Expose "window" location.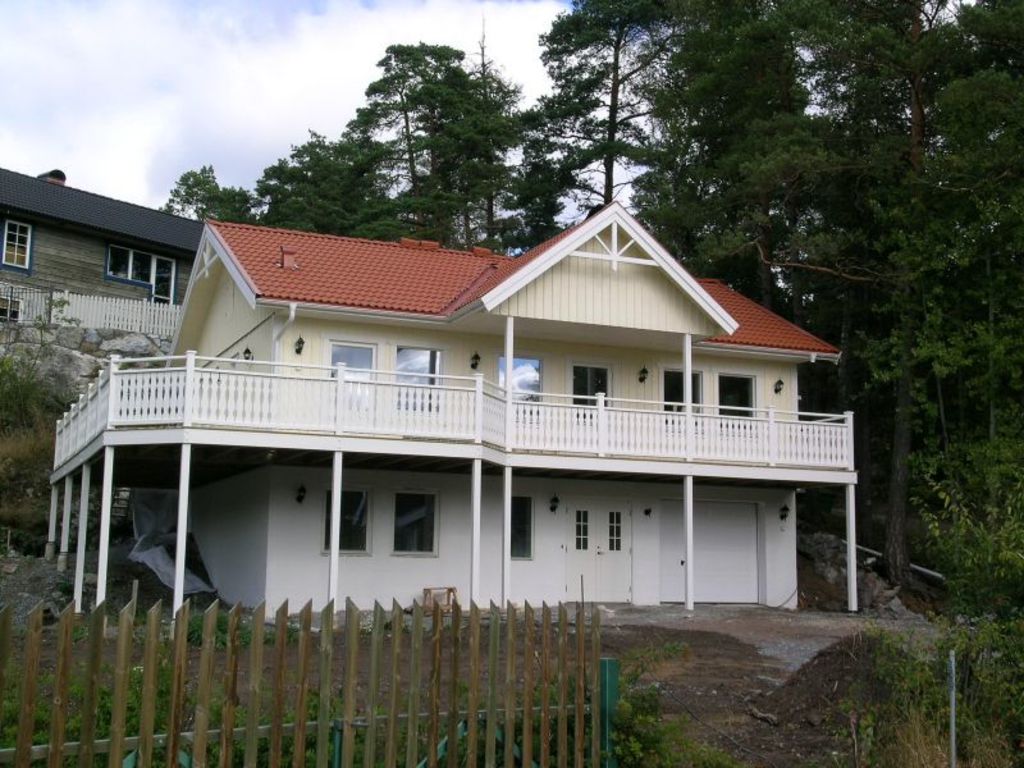
Exposed at (left=717, top=369, right=759, bottom=419).
